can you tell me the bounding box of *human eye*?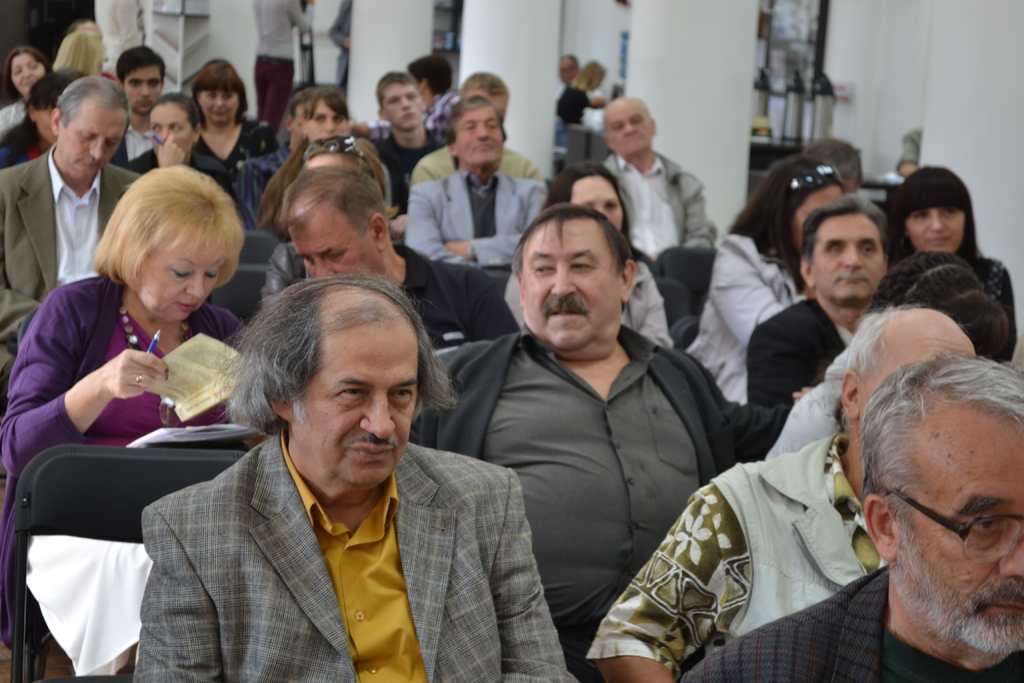
(335, 116, 341, 124).
